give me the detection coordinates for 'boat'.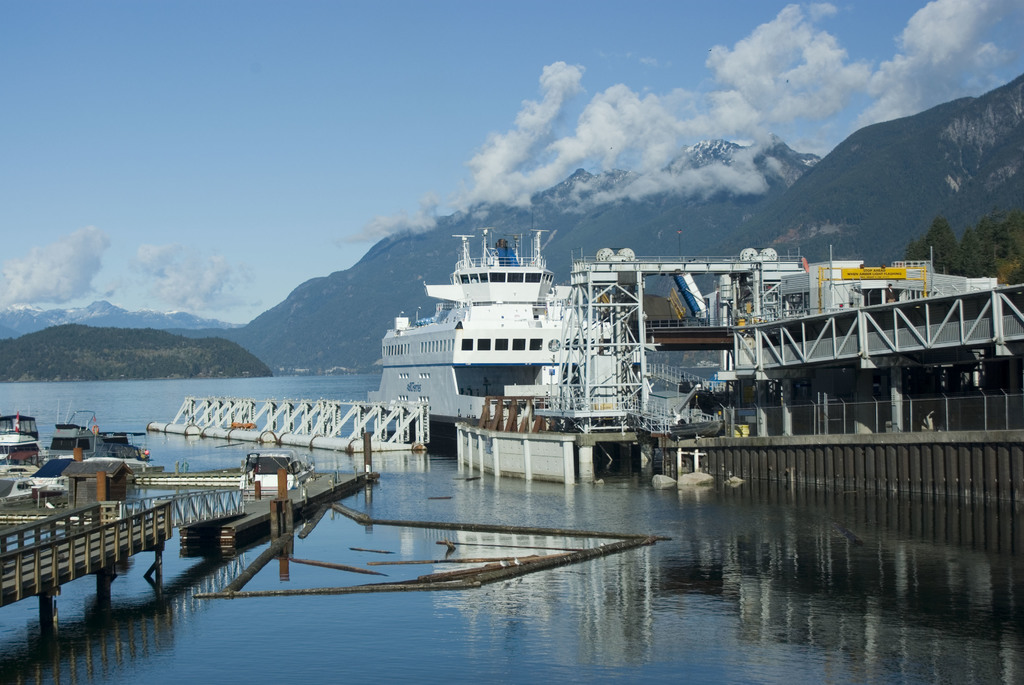
l=239, t=448, r=316, b=500.
